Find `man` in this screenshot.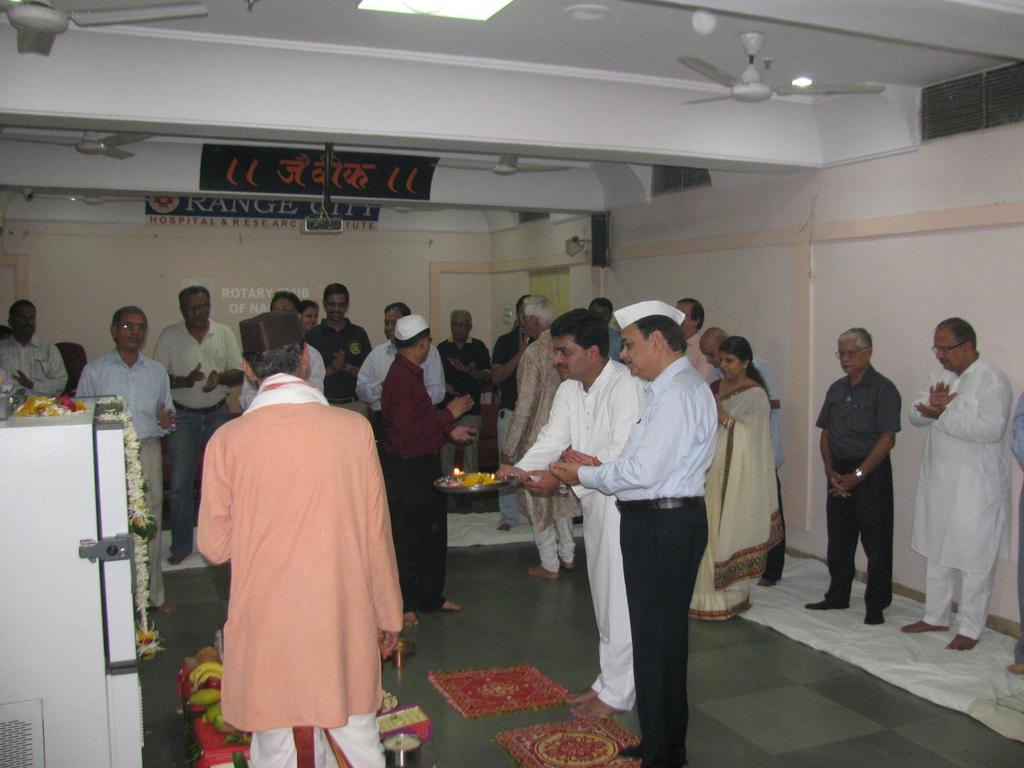
The bounding box for `man` is bbox=(489, 287, 578, 574).
